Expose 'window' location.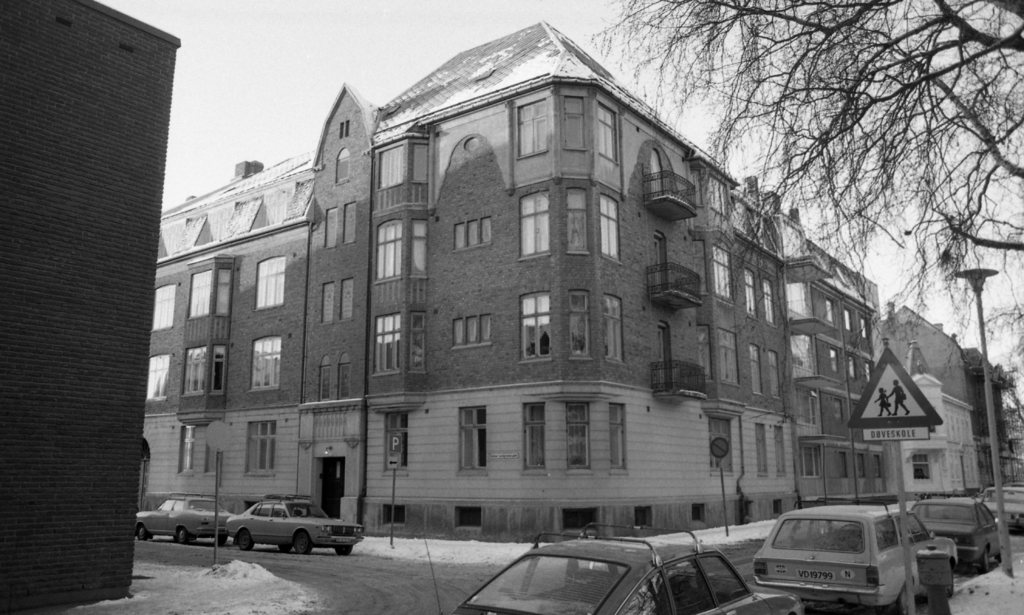
Exposed at <bbox>319, 284, 338, 323</bbox>.
